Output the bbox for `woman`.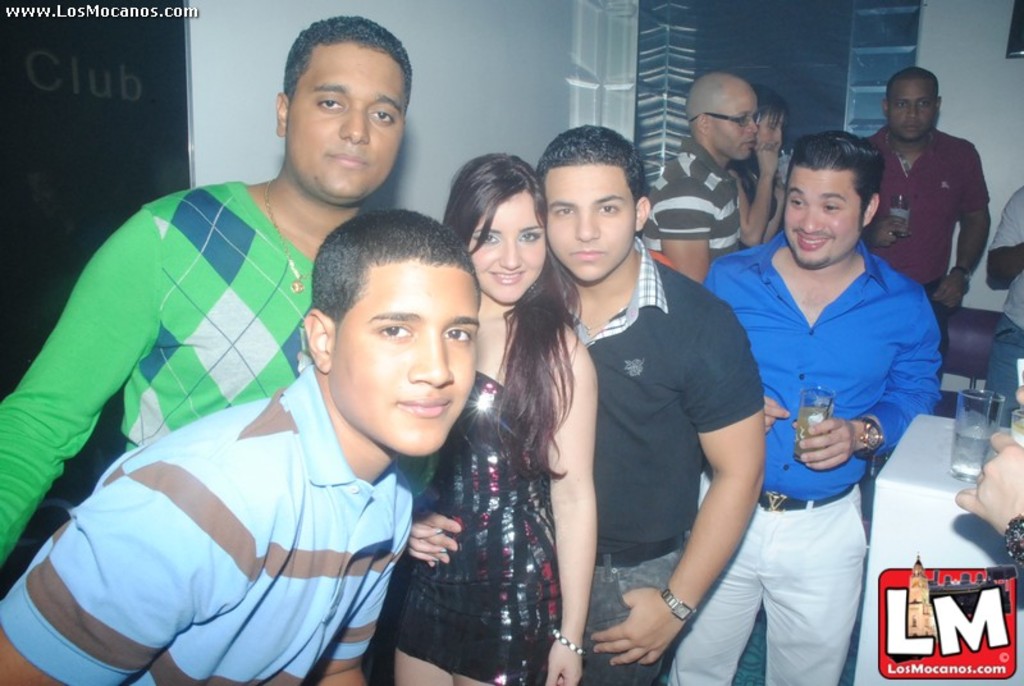
727, 83, 788, 250.
